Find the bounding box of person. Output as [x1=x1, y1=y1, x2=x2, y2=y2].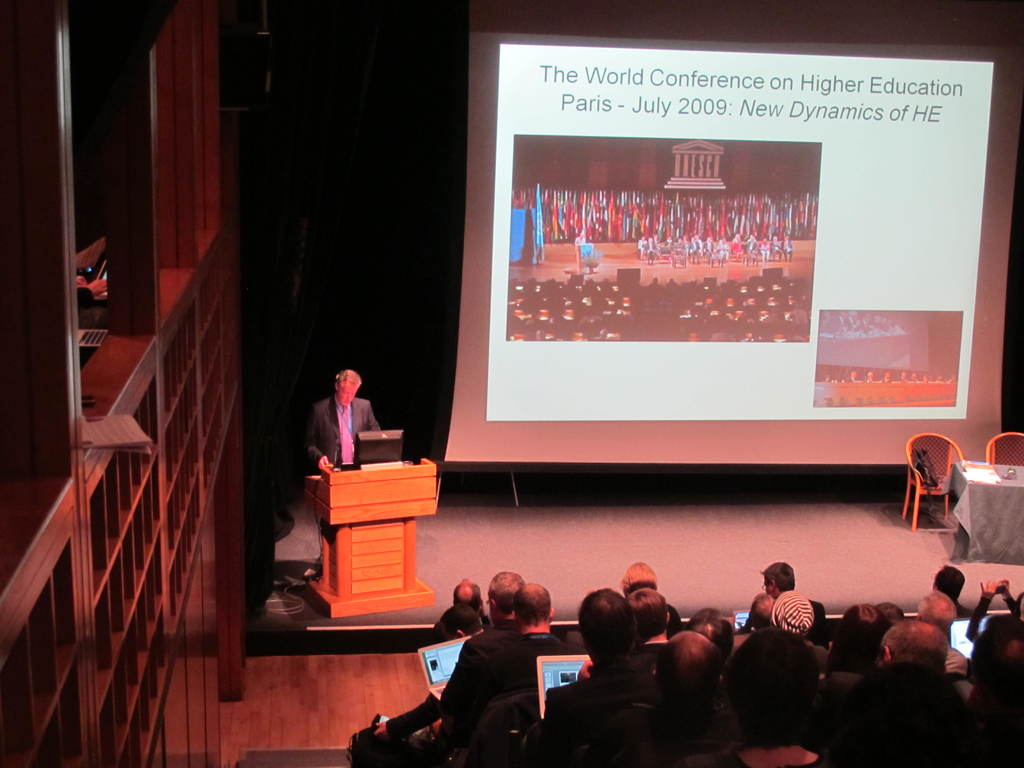
[x1=808, y1=617, x2=977, y2=767].
